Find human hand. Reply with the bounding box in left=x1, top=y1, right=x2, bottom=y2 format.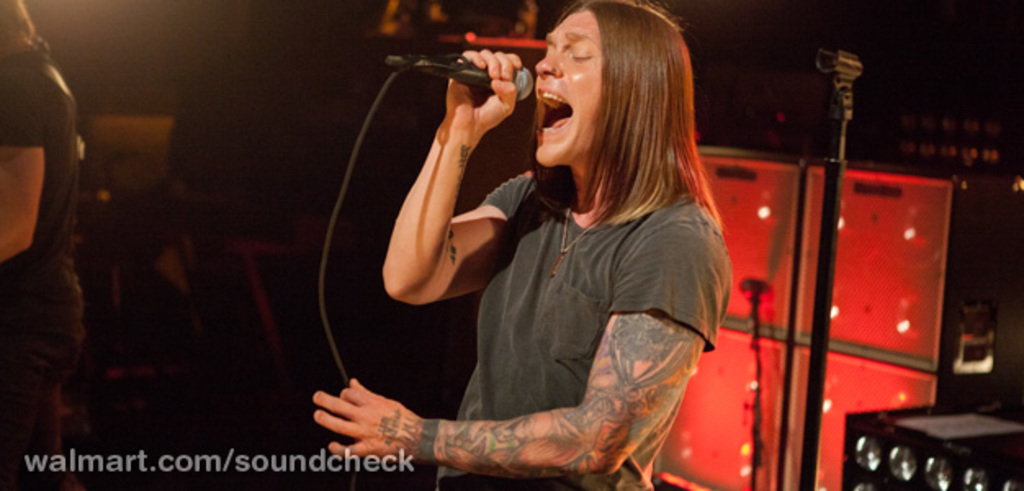
left=445, top=46, right=523, bottom=134.
